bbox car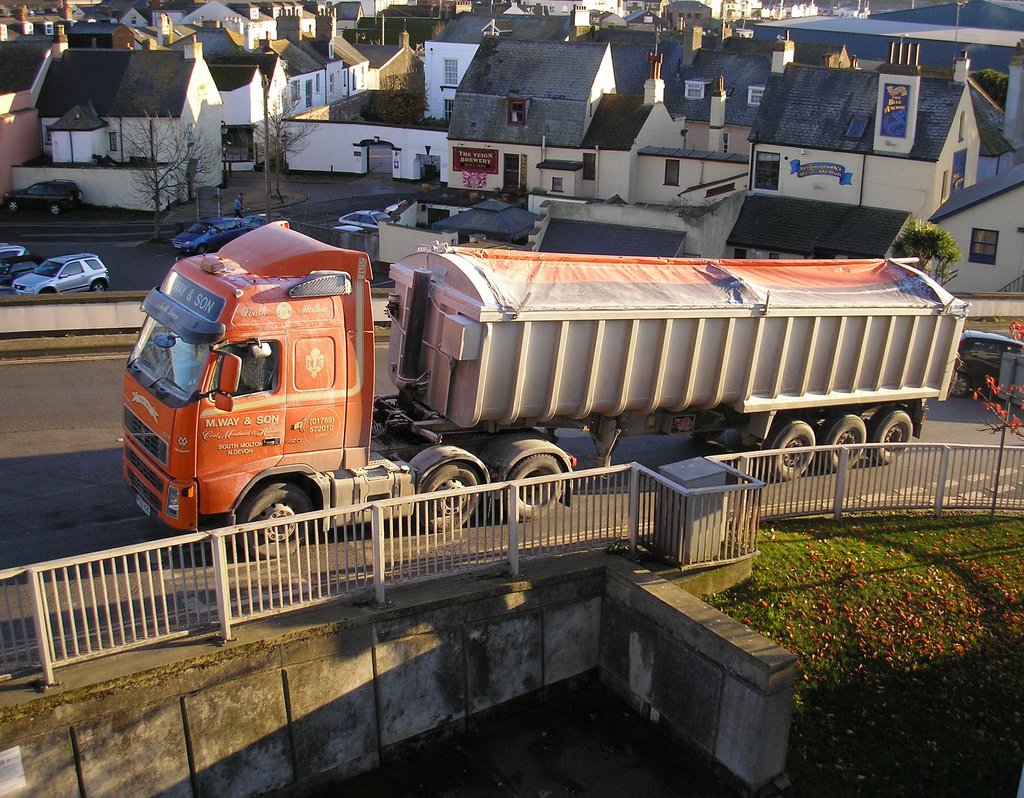
Rect(956, 331, 1023, 396)
